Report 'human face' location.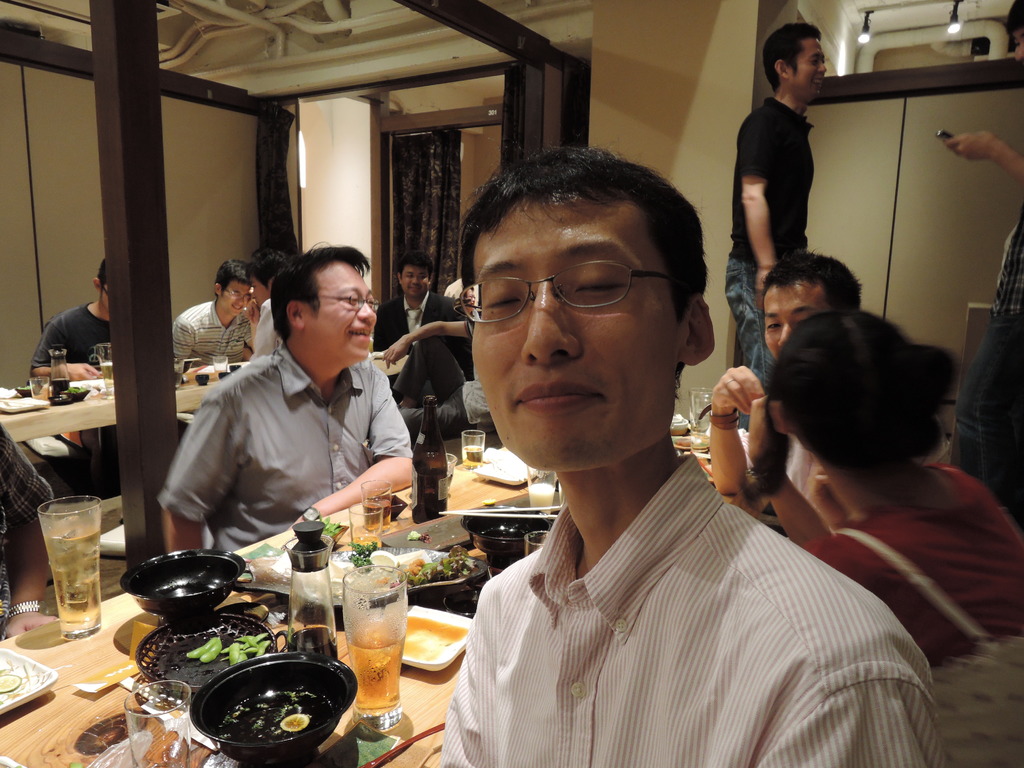
Report: region(403, 264, 431, 298).
